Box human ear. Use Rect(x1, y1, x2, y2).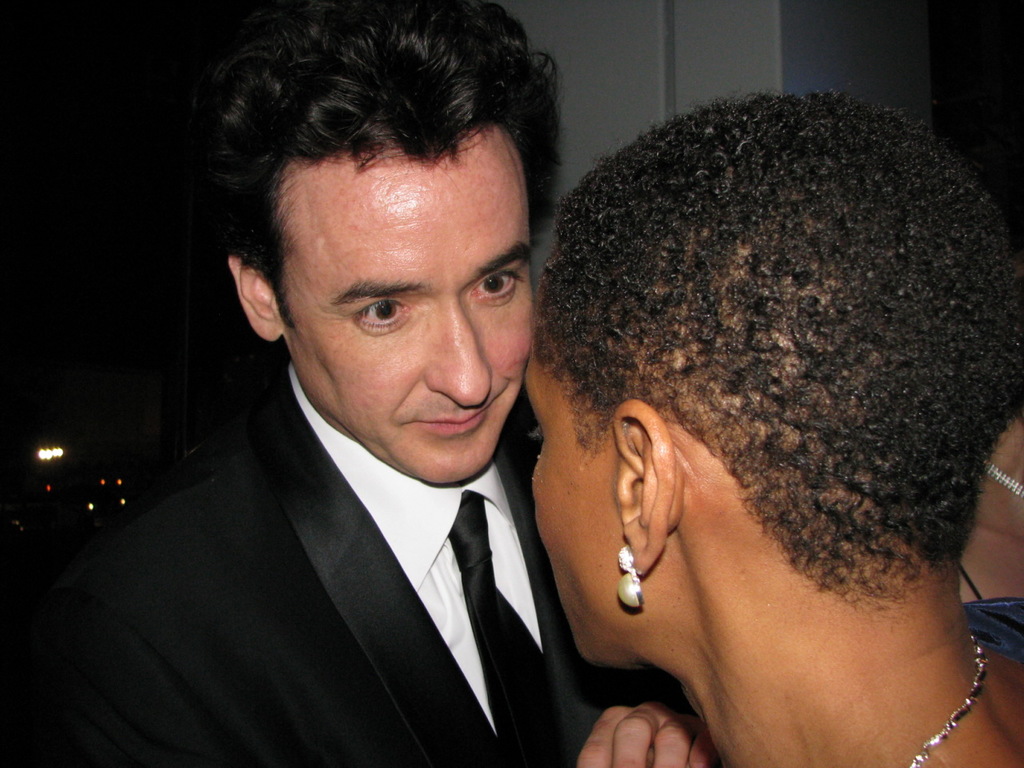
Rect(222, 250, 285, 343).
